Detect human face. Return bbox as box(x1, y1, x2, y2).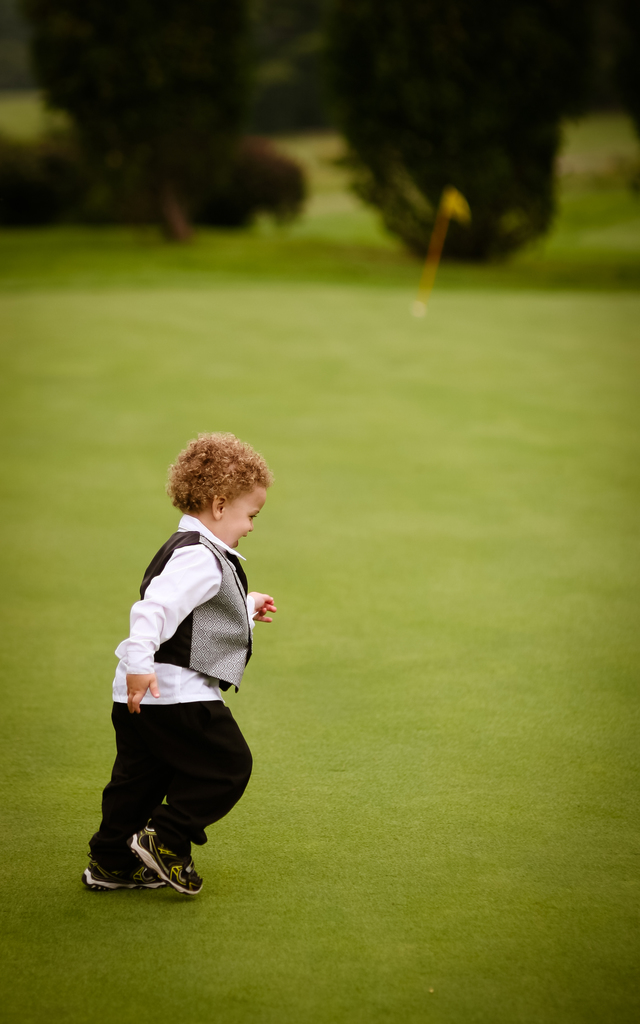
box(220, 483, 271, 548).
